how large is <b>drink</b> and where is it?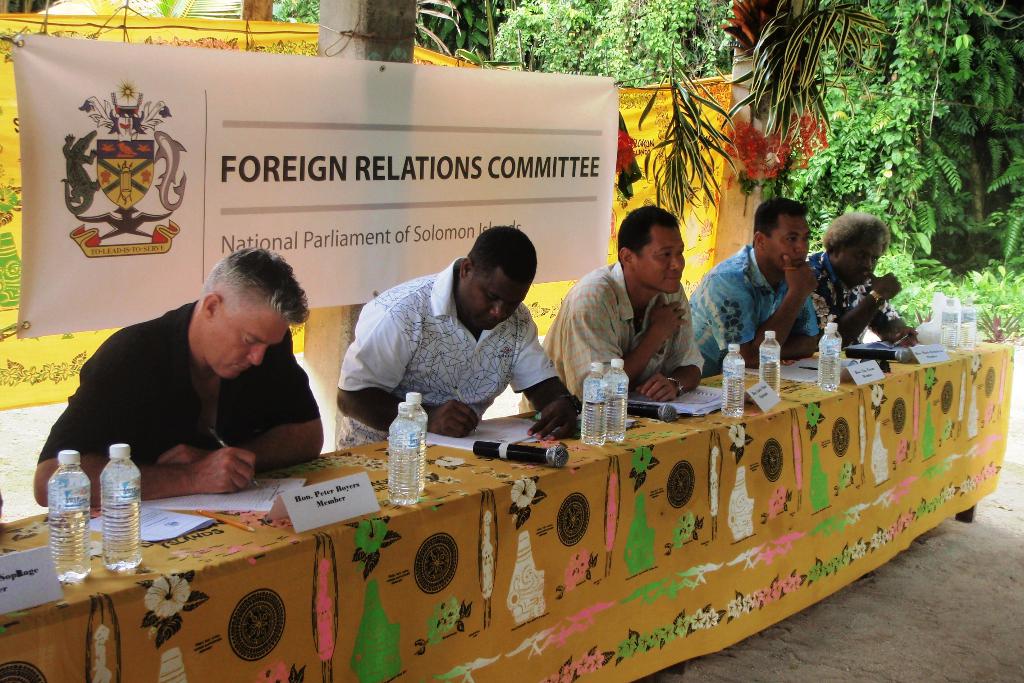
Bounding box: bbox(374, 407, 428, 493).
